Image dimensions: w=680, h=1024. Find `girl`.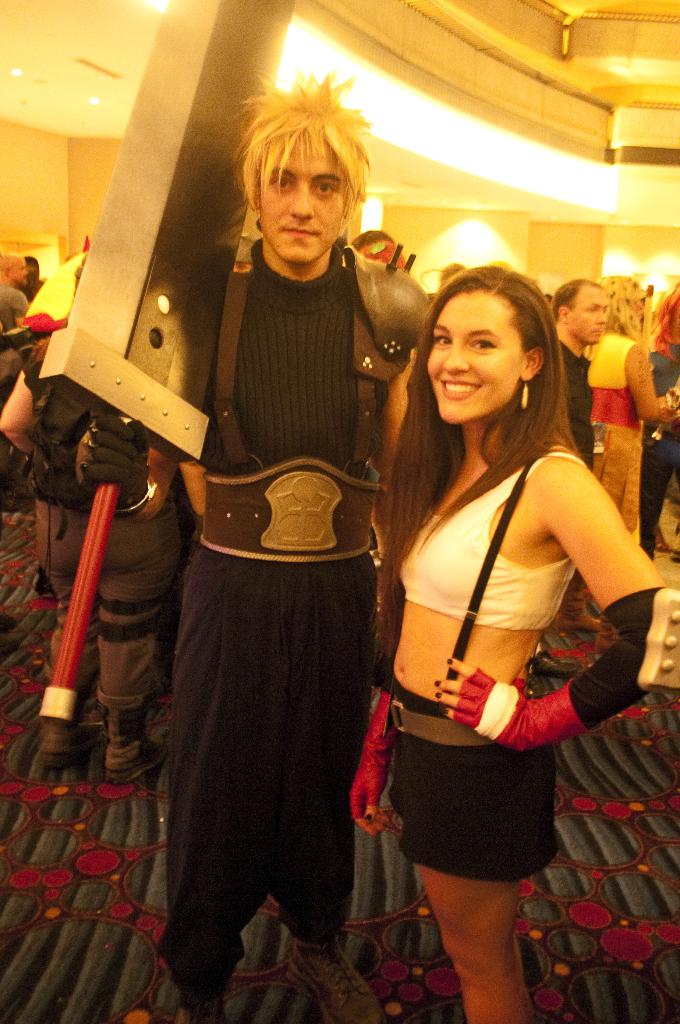
{"x1": 344, "y1": 267, "x2": 666, "y2": 1023}.
